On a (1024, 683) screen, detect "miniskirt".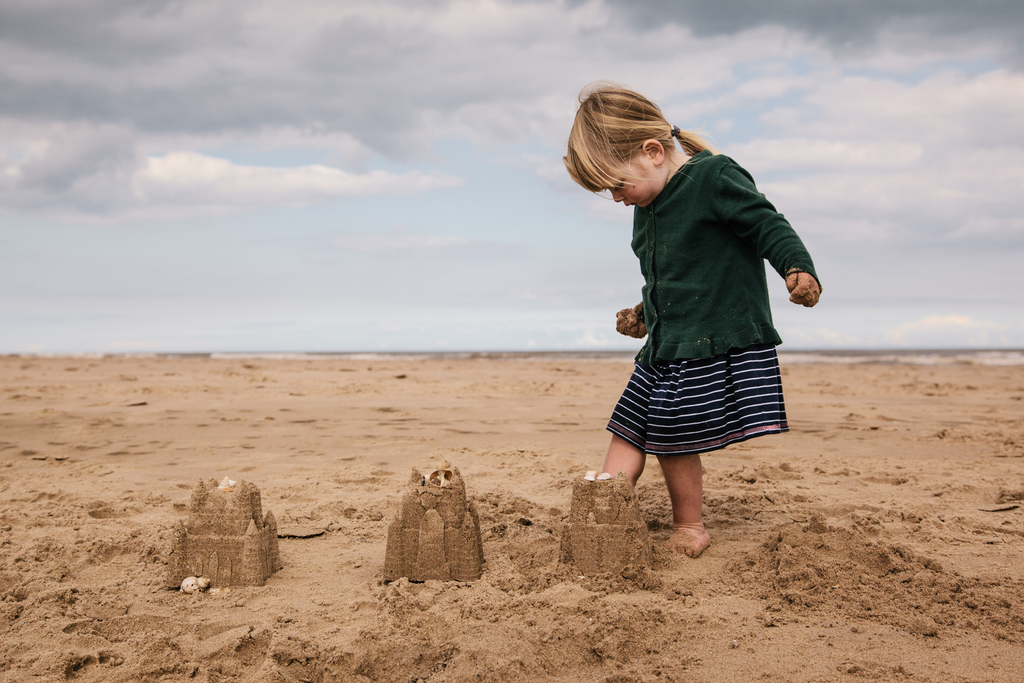
(605, 343, 791, 455).
